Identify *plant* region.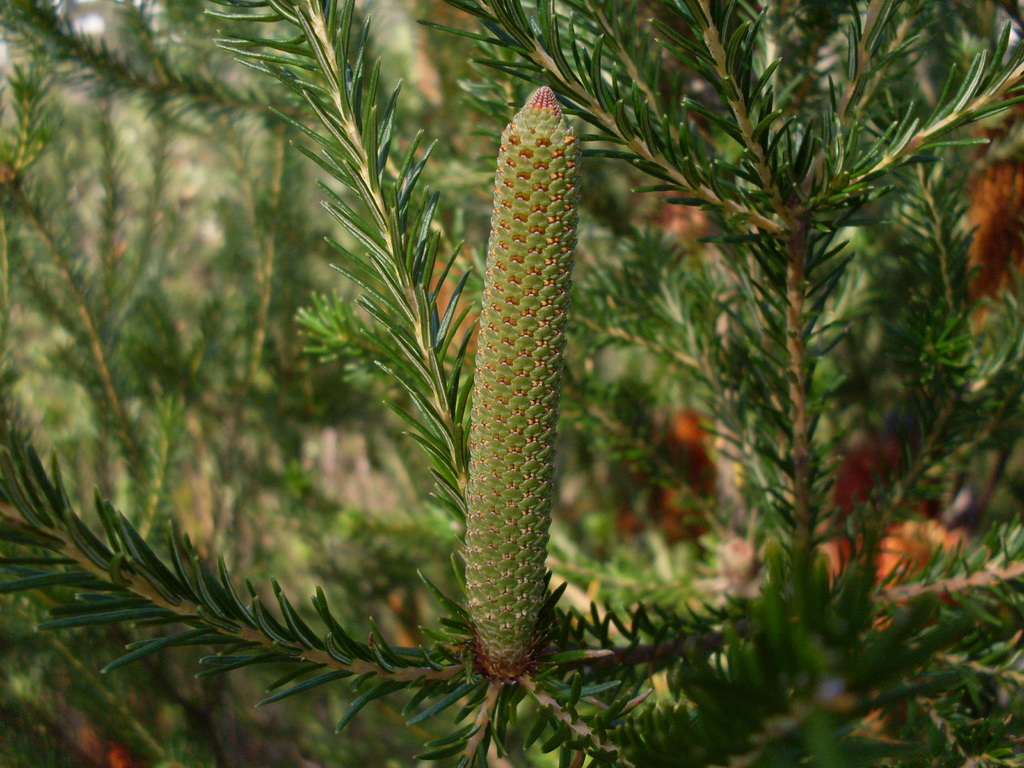
Region: <region>895, 0, 1023, 767</region>.
